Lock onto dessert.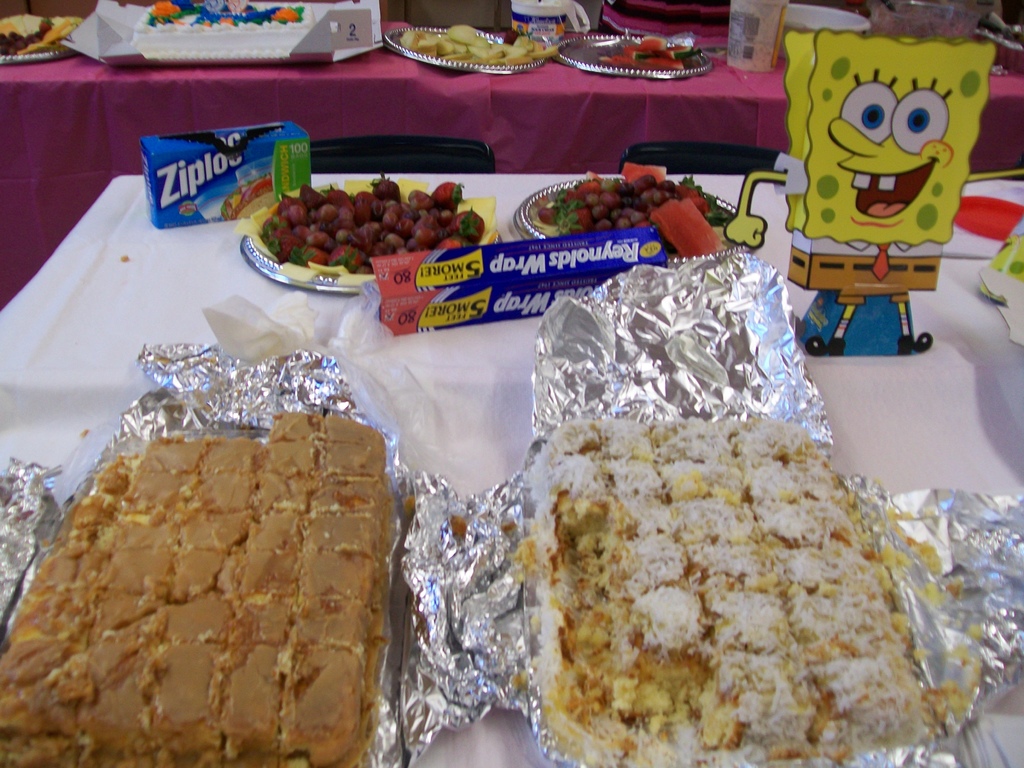
Locked: 651, 196, 728, 255.
